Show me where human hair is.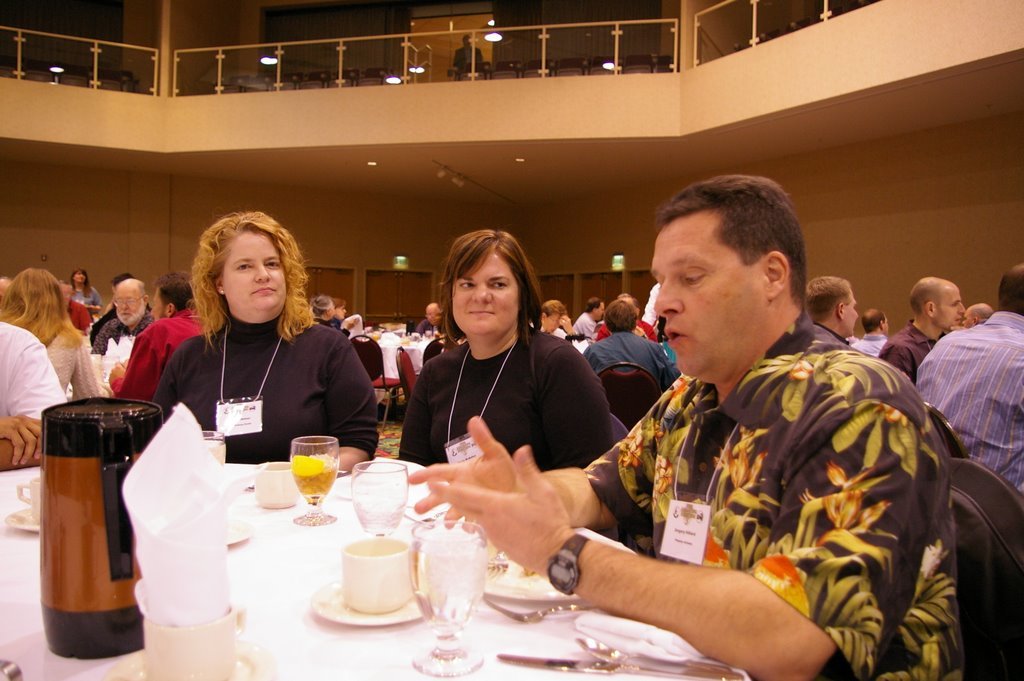
human hair is at <region>111, 269, 131, 286</region>.
